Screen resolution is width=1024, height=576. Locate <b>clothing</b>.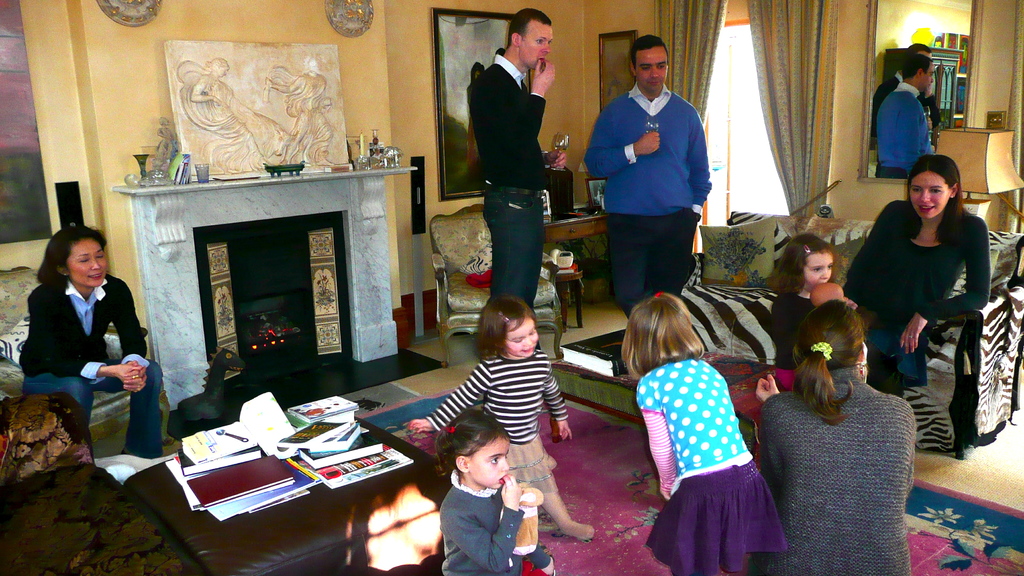
846,198,991,399.
